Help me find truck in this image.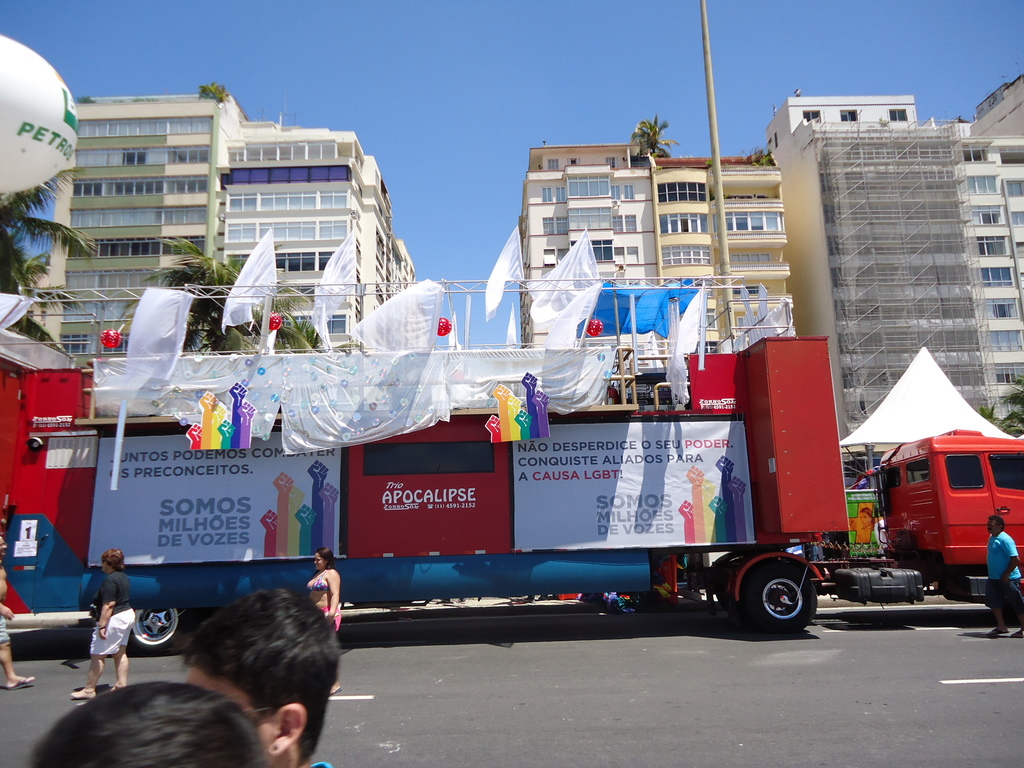
Found it: <bbox>0, 273, 1023, 632</bbox>.
